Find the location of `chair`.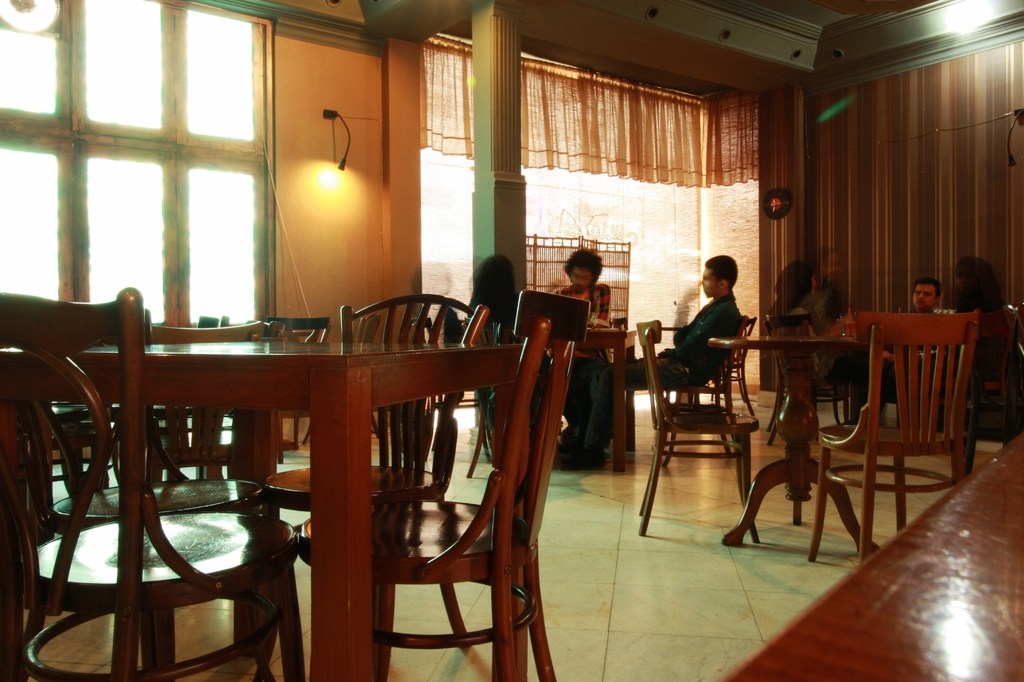
Location: rect(467, 312, 544, 480).
